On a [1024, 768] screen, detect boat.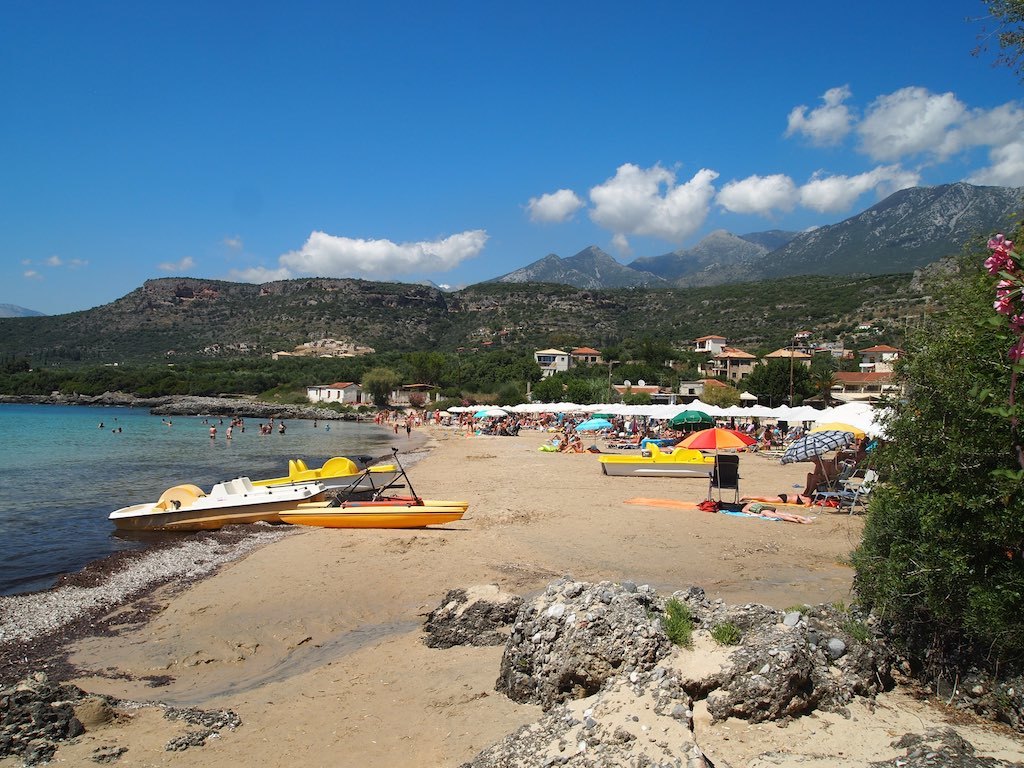
[left=244, top=453, right=399, bottom=498].
